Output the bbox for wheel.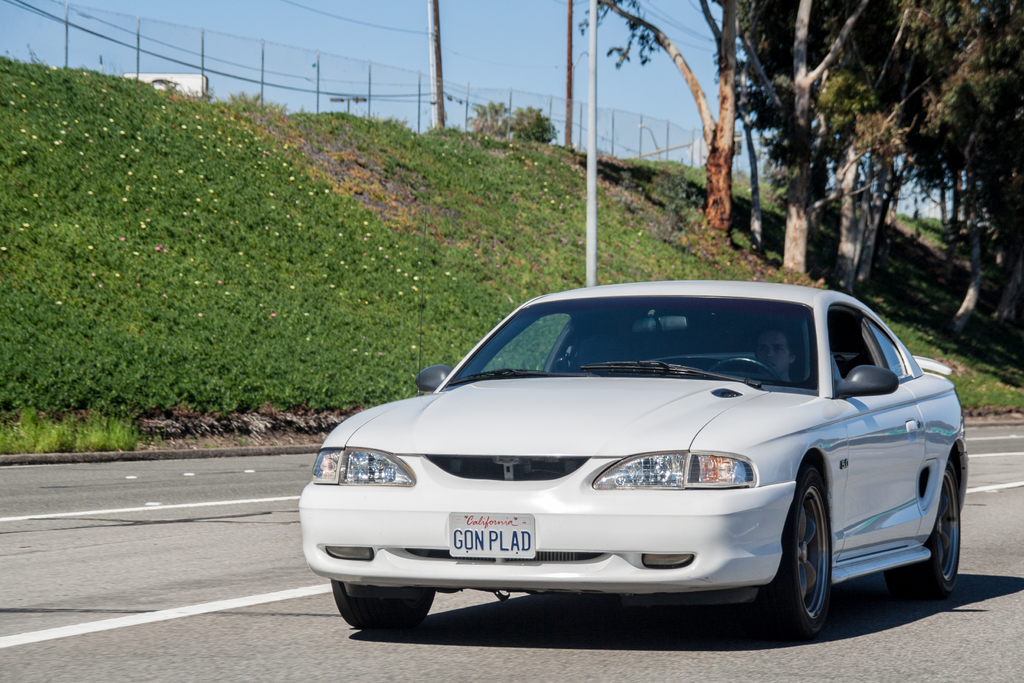
Rect(323, 580, 435, 640).
